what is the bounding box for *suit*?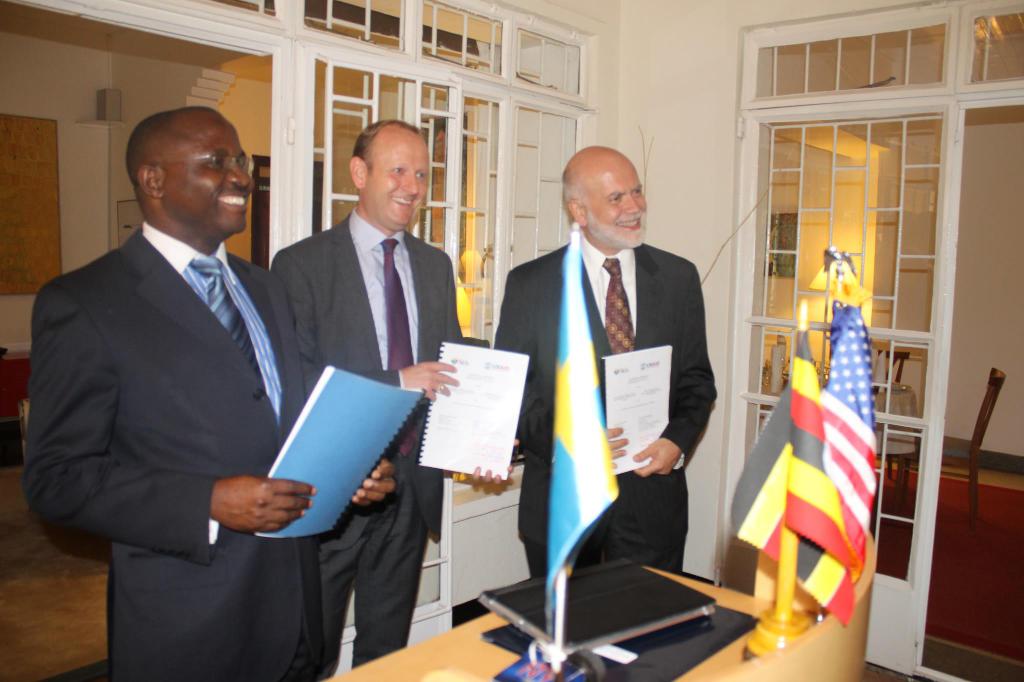
492:226:715:577.
